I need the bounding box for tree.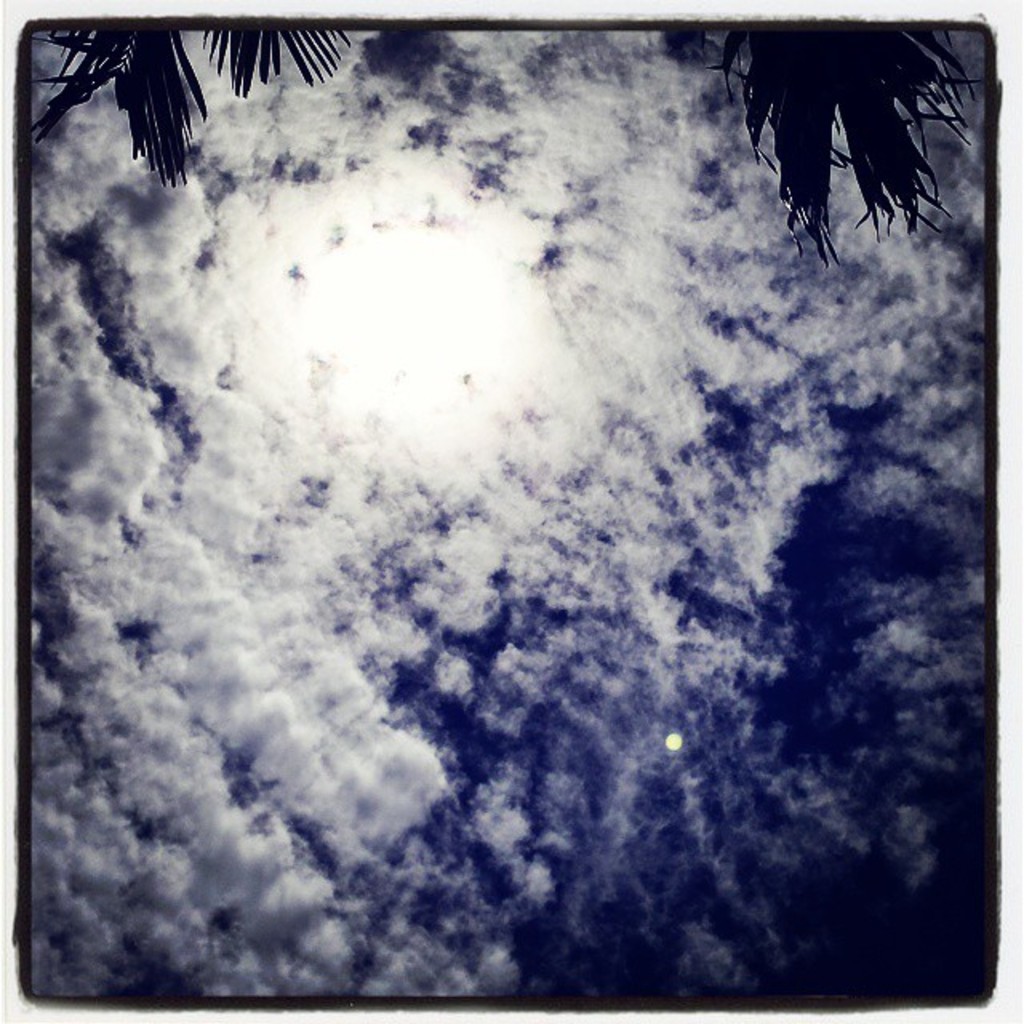
Here it is: box(27, 26, 357, 198).
